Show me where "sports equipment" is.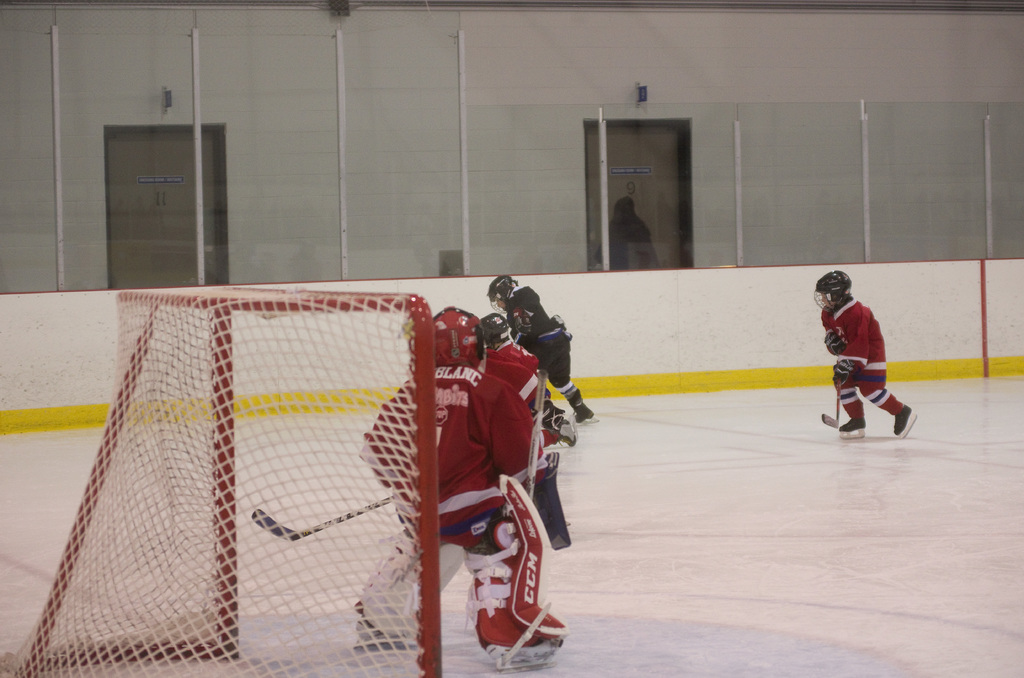
"sports equipment" is at <region>465, 476, 566, 658</region>.
